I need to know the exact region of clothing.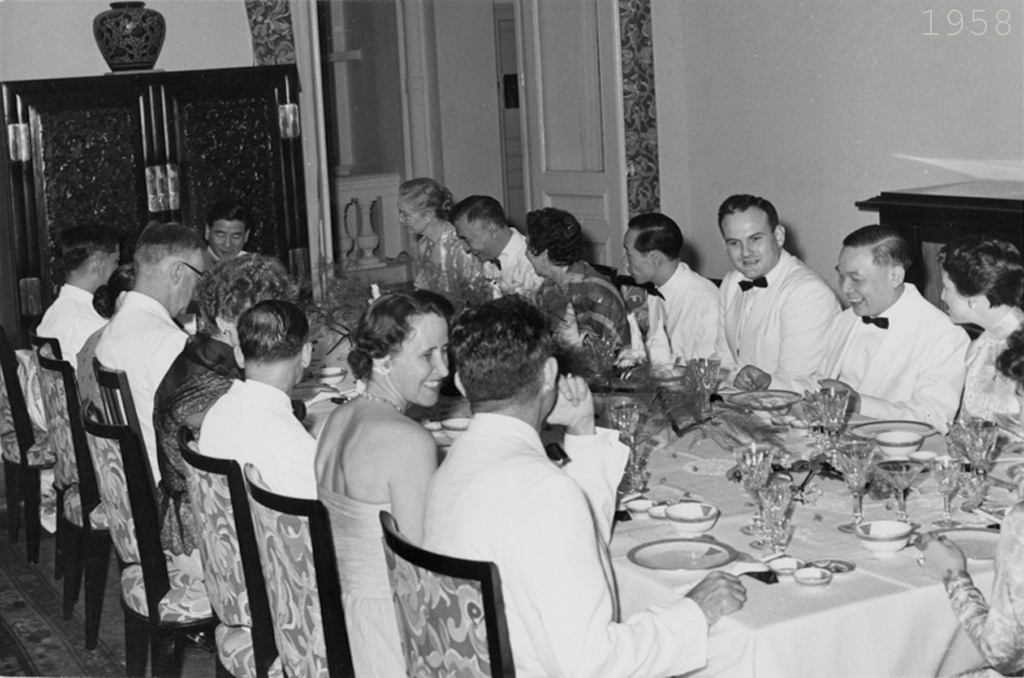
Region: bbox(813, 292, 964, 442).
